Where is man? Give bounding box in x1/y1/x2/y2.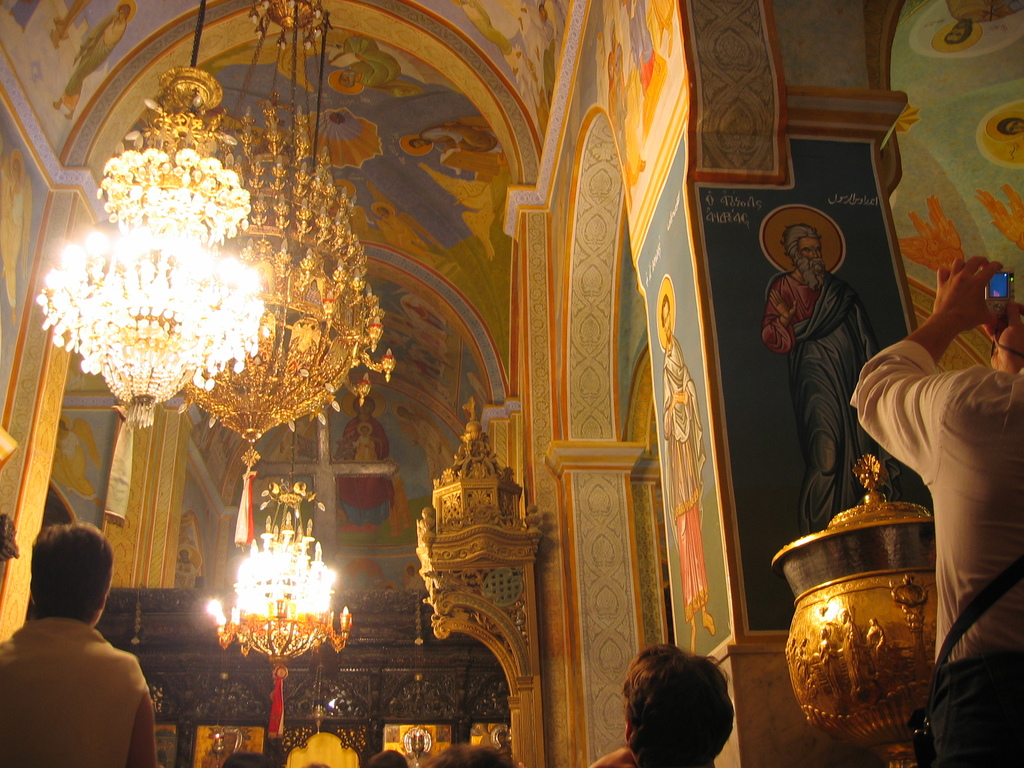
579/643/738/767.
